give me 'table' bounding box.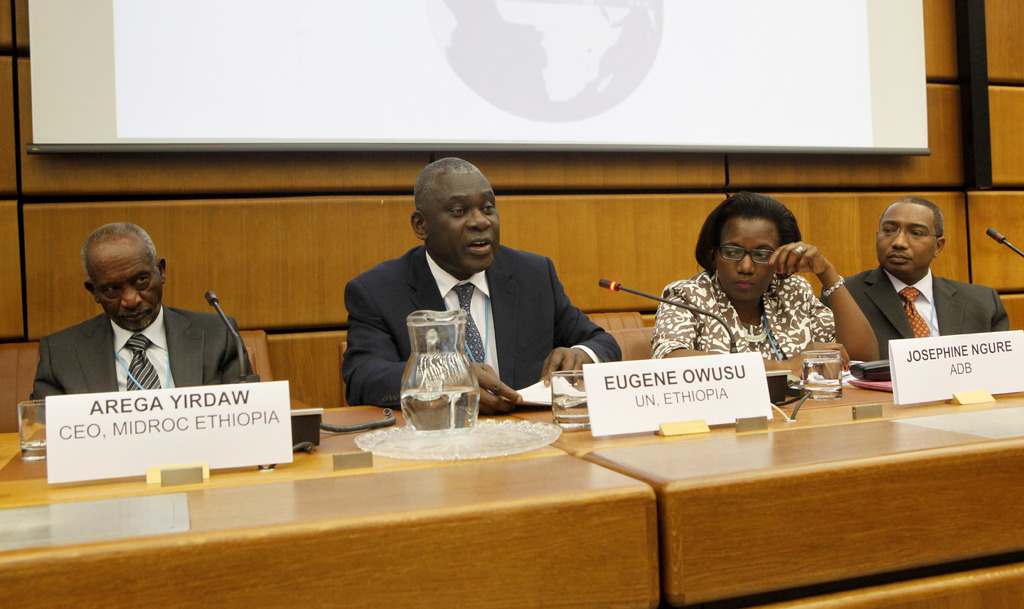
l=0, t=400, r=662, b=608.
